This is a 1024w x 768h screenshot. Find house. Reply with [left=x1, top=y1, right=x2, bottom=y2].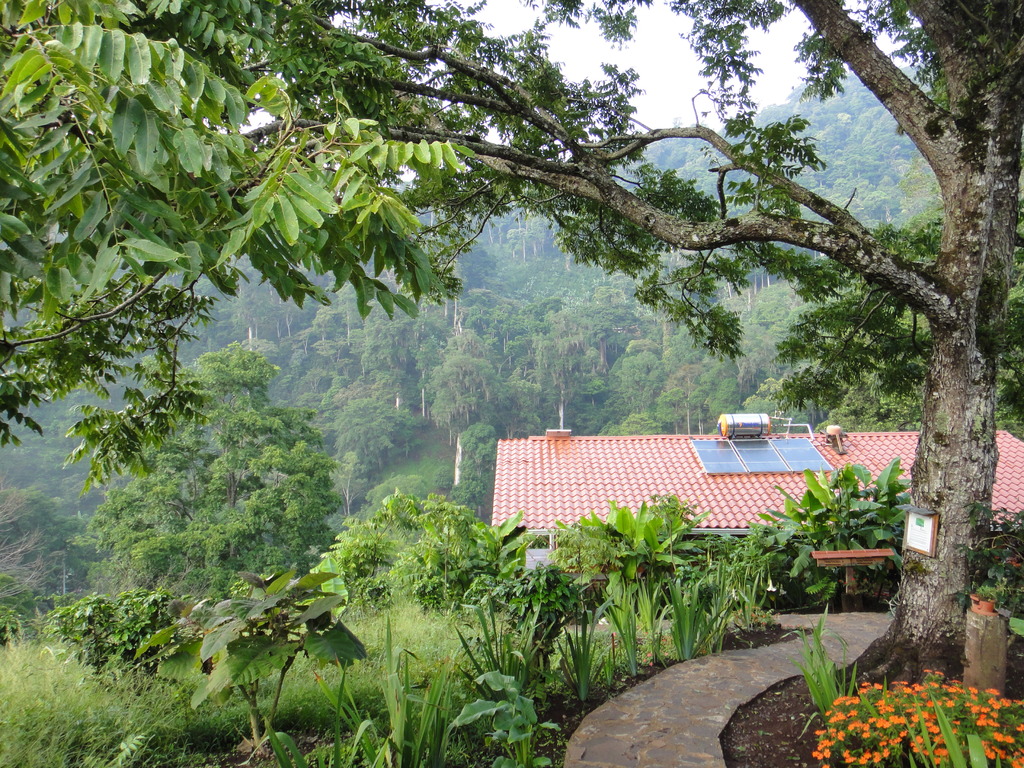
[left=491, top=413, right=1023, bottom=571].
